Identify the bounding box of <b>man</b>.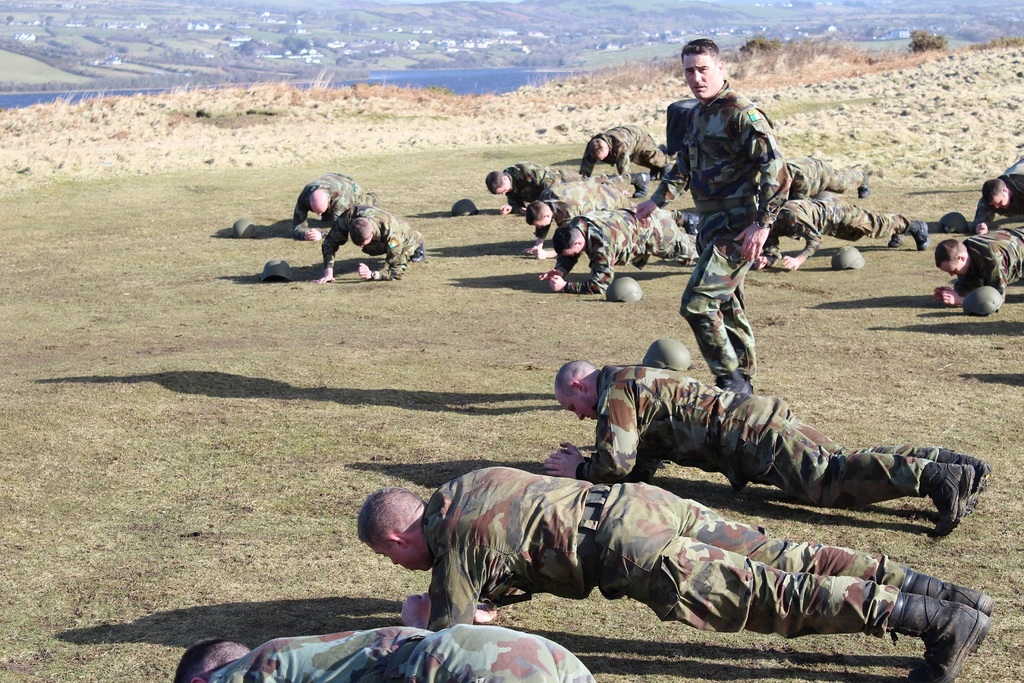
(x1=292, y1=168, x2=383, y2=241).
